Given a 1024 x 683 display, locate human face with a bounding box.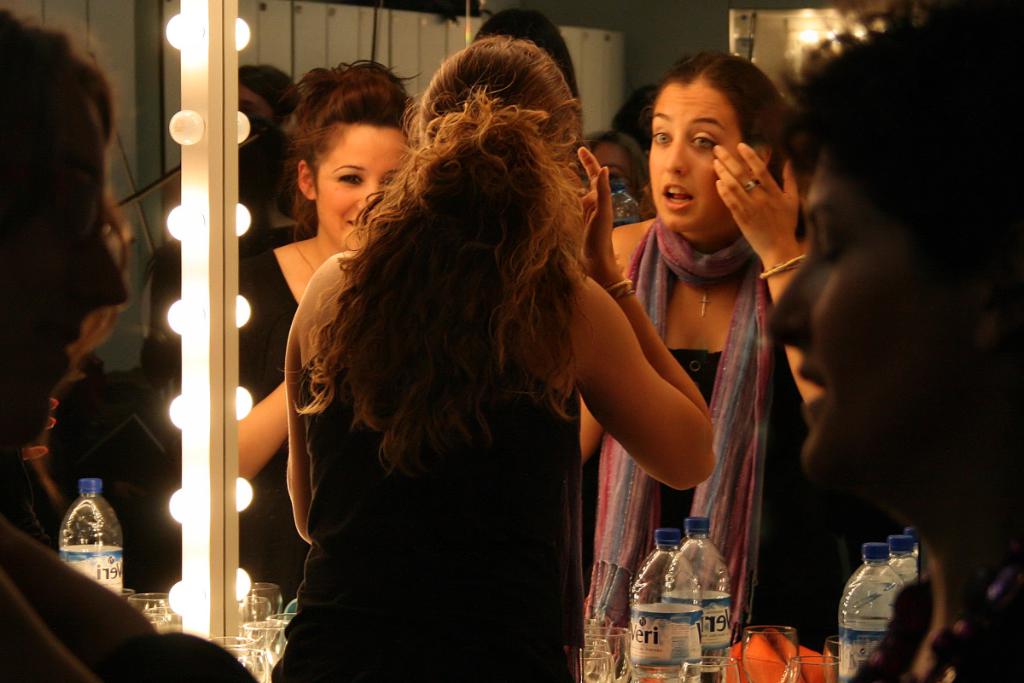
Located: (x1=750, y1=155, x2=954, y2=473).
